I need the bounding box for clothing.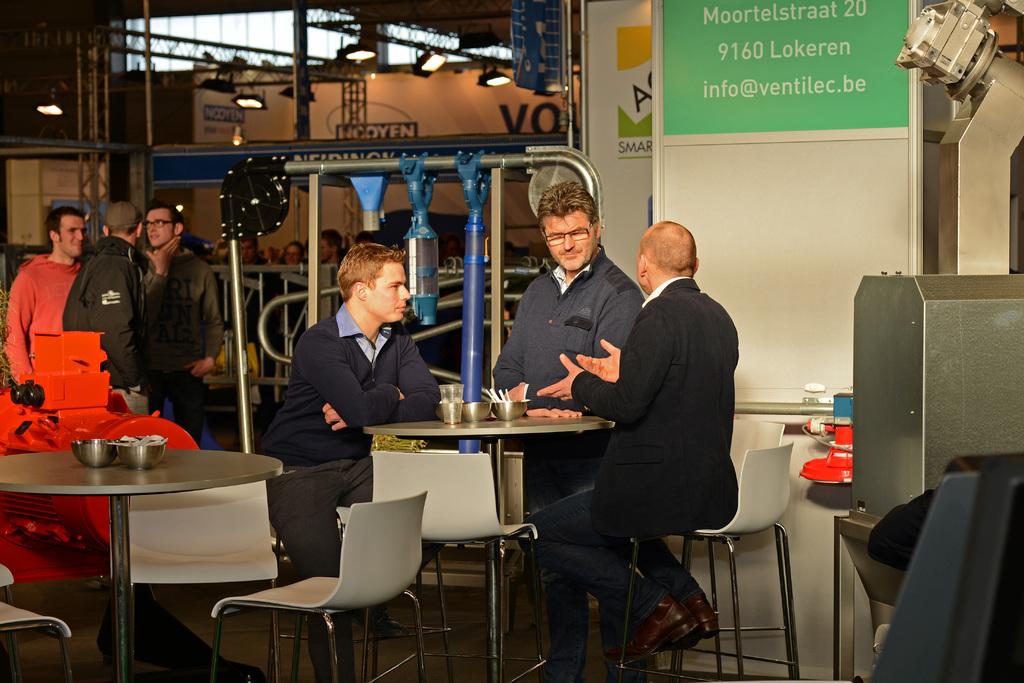
Here it is: {"x1": 491, "y1": 239, "x2": 648, "y2": 680}.
